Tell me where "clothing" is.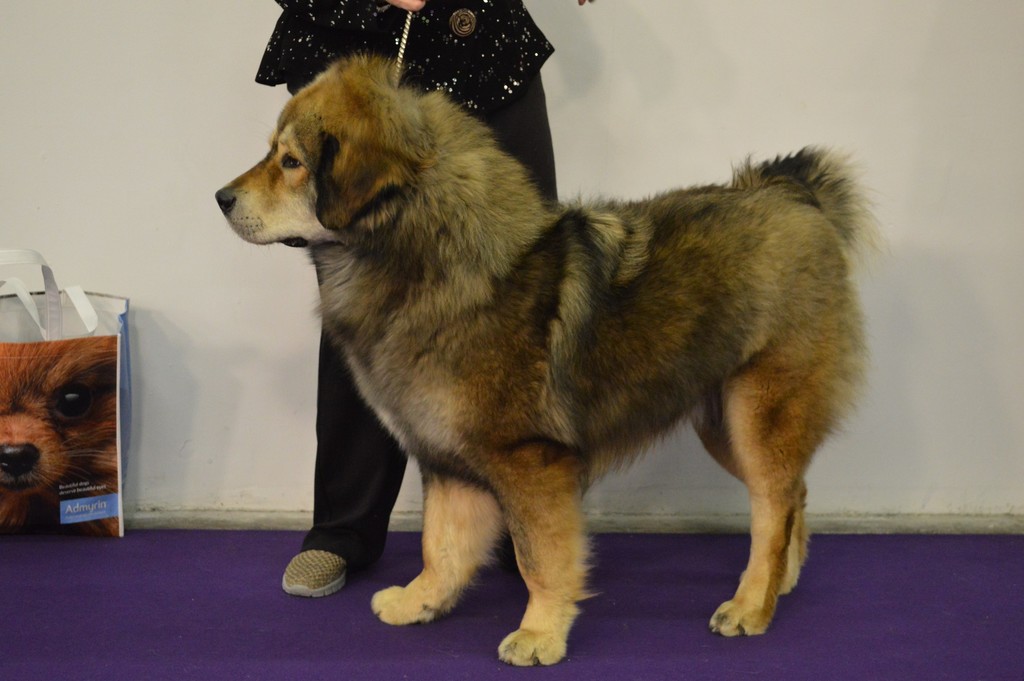
"clothing" is at x1=255, y1=0, x2=555, y2=566.
